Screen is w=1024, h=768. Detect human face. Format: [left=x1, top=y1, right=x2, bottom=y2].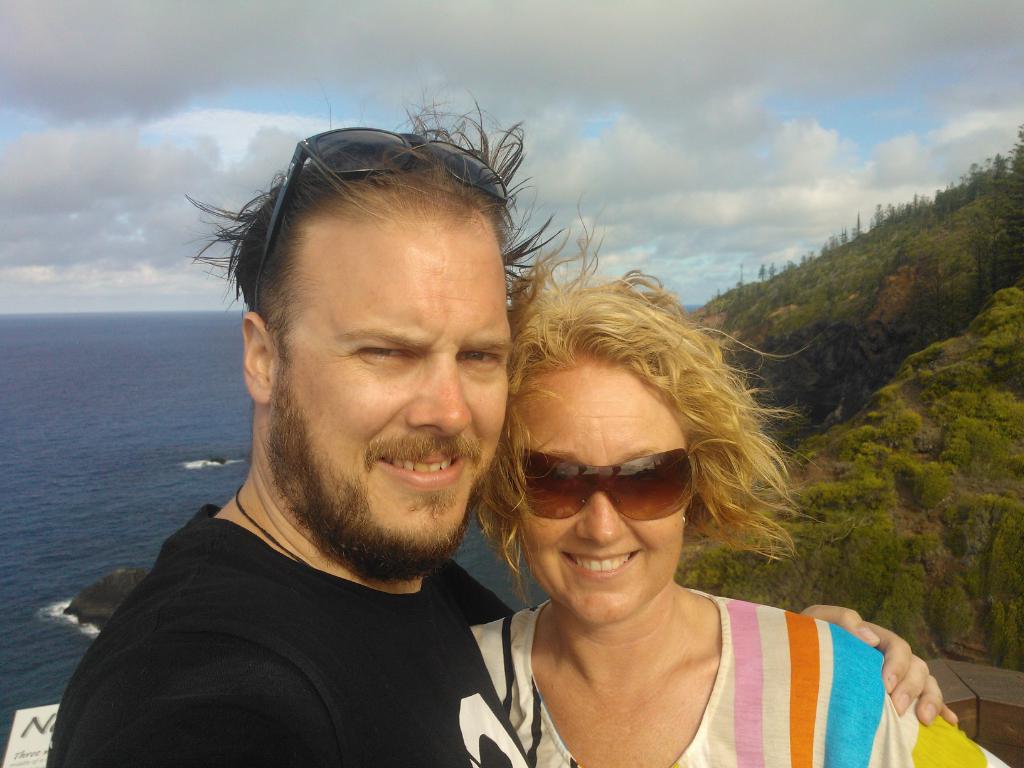
[left=271, top=214, right=510, bottom=577].
